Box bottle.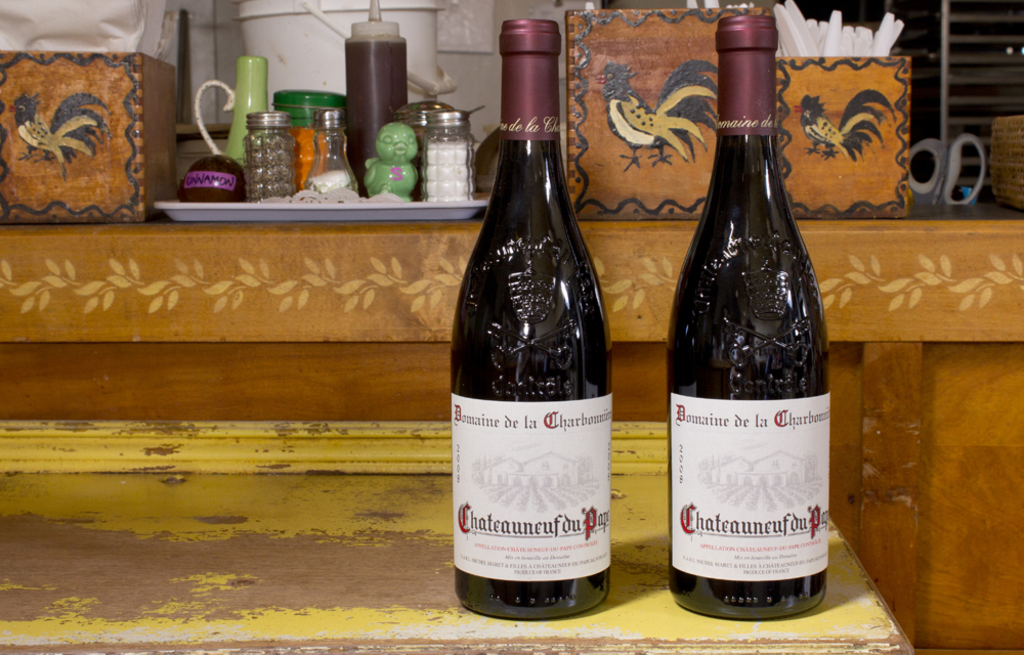
445:17:614:625.
